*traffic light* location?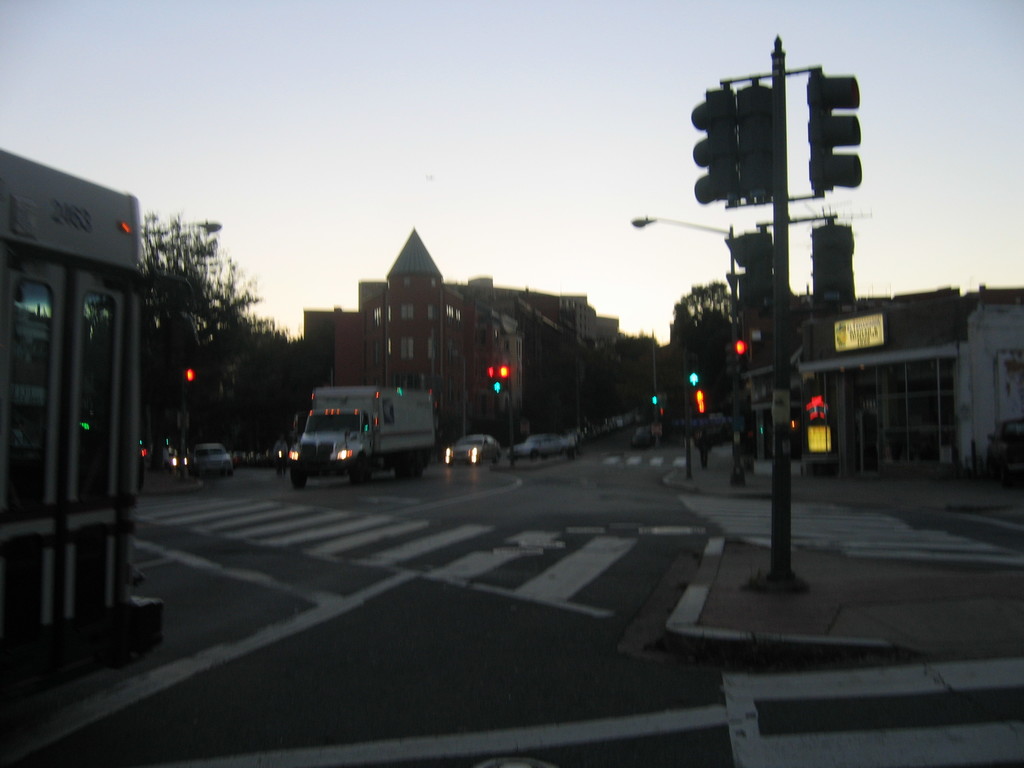
<bbox>725, 342, 733, 378</bbox>
